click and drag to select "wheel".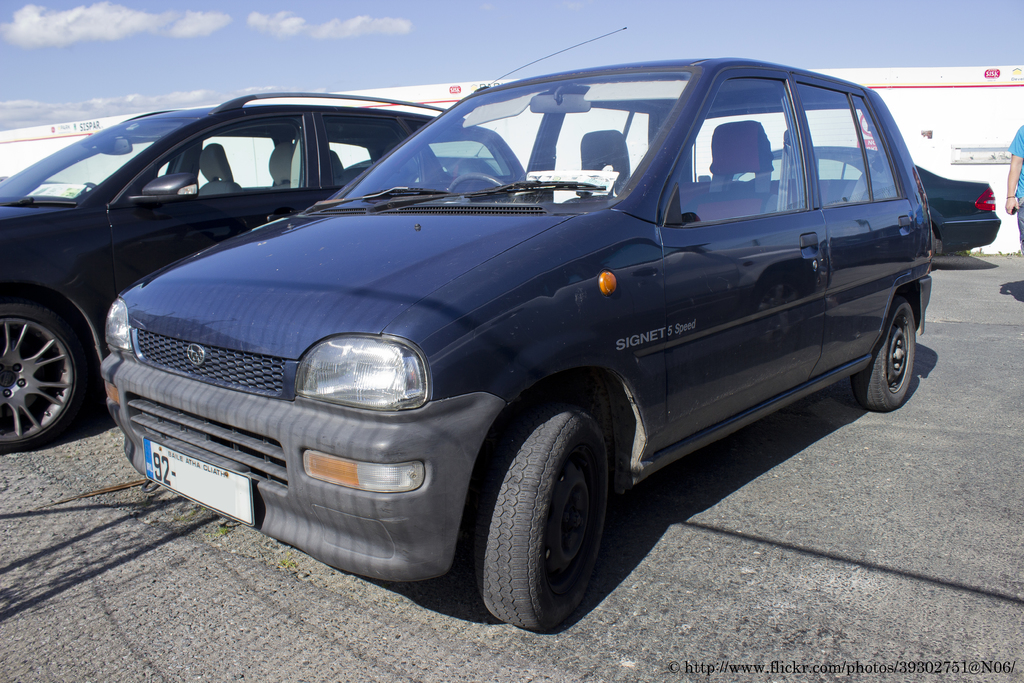
Selection: bbox=[448, 175, 504, 195].
